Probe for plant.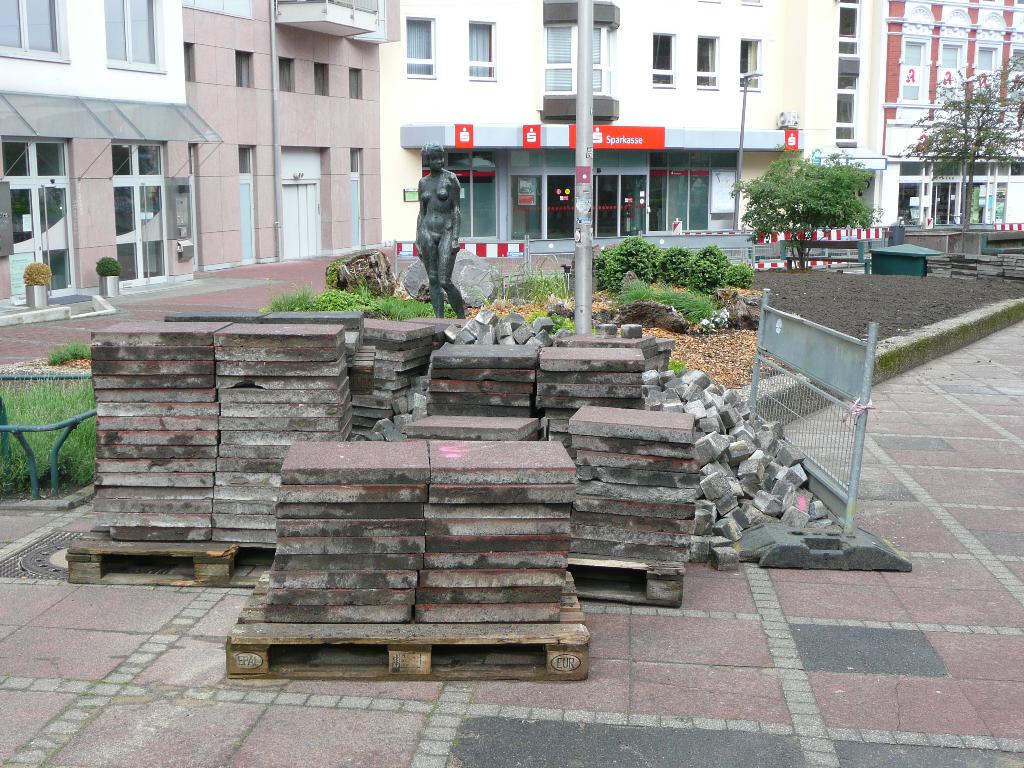
Probe result: crop(297, 289, 375, 325).
